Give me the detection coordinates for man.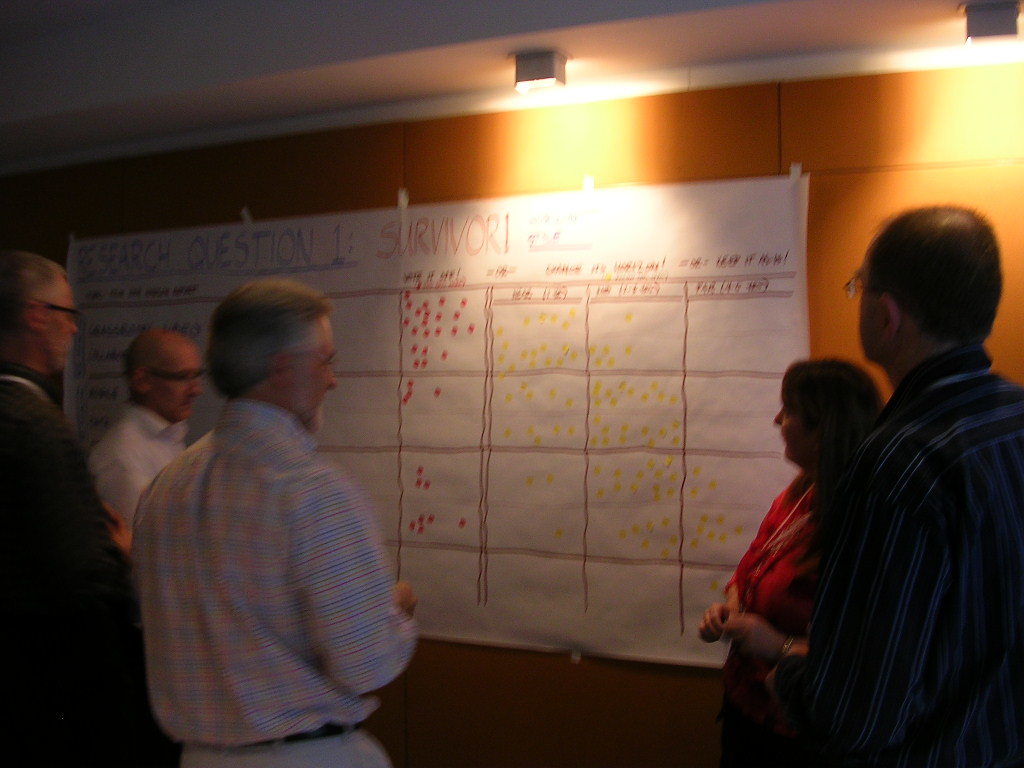
81:317:206:554.
